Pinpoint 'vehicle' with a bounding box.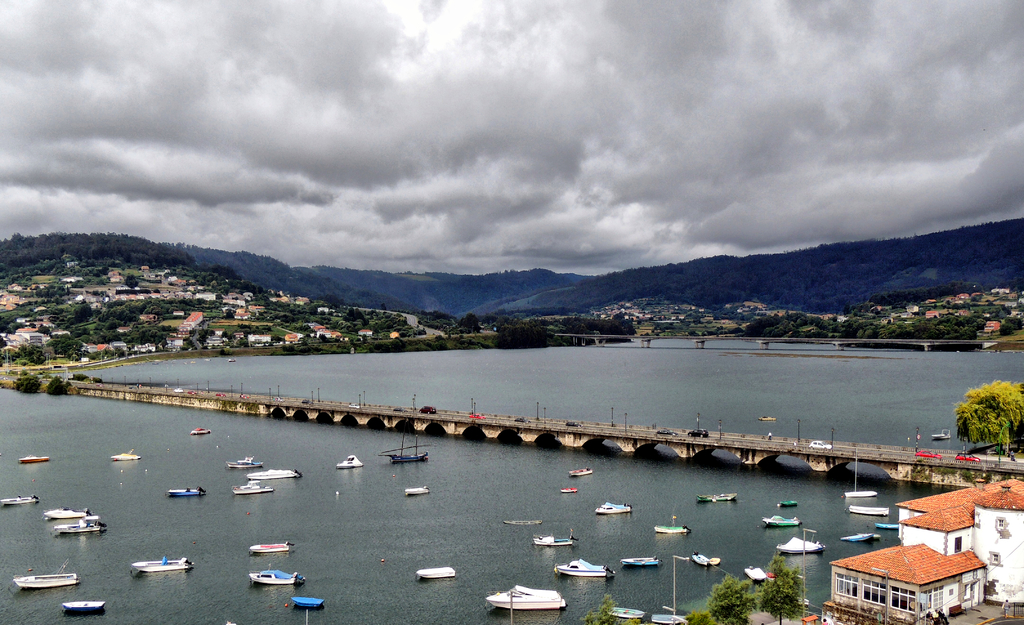
box=[42, 507, 88, 521].
